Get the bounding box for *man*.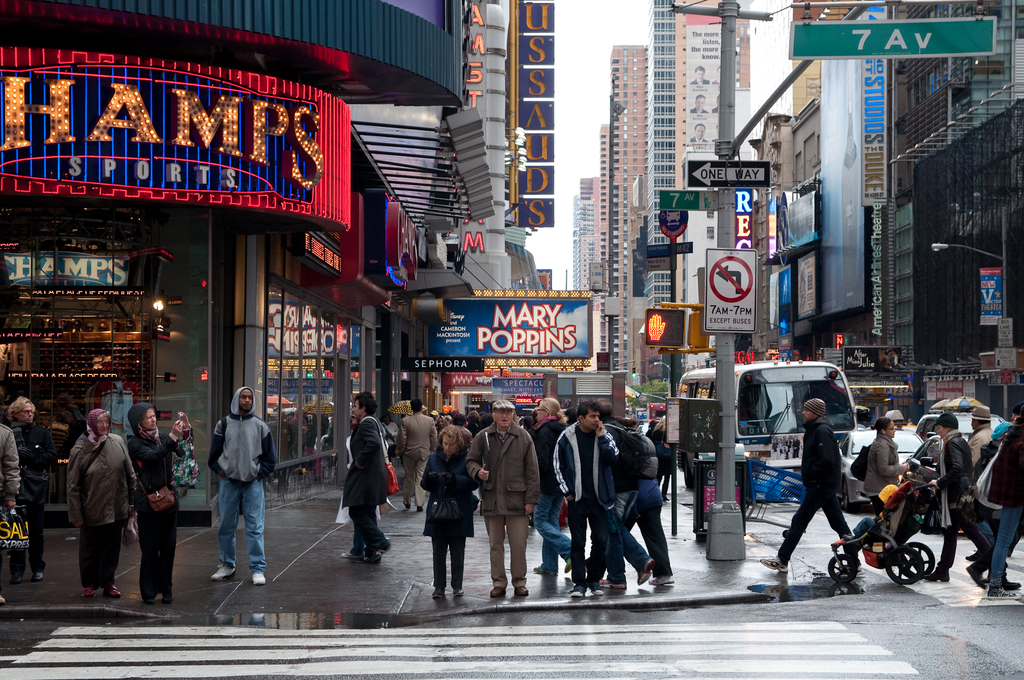
395:398:436:510.
